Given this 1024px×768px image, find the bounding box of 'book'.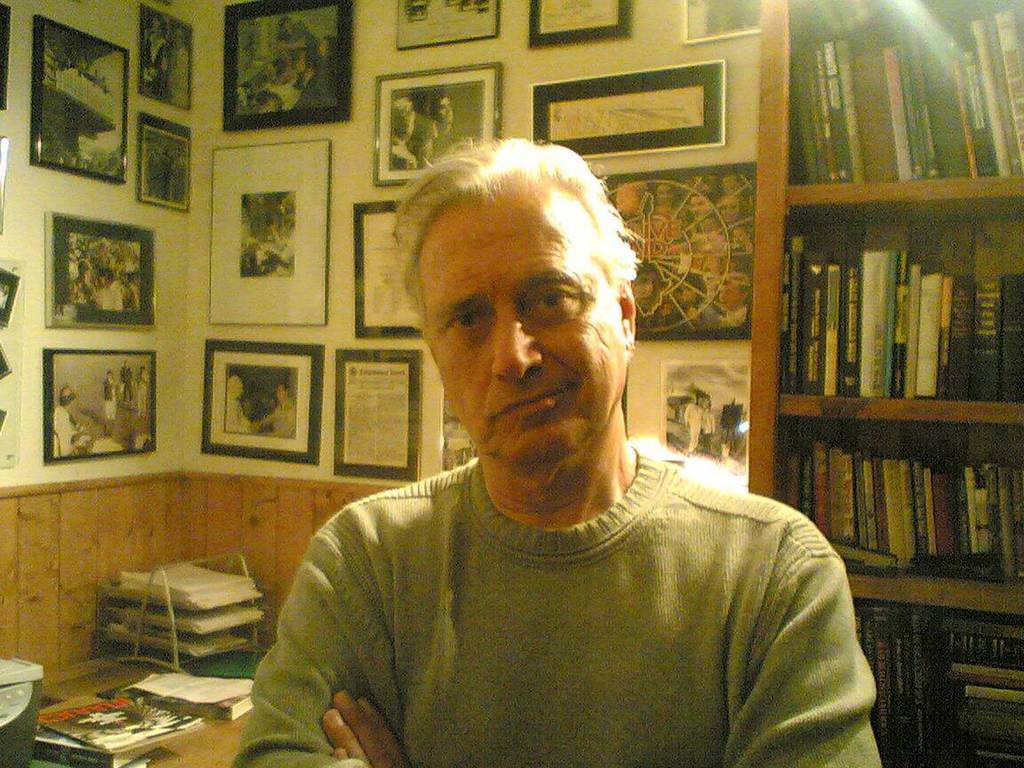
box(119, 660, 260, 723).
